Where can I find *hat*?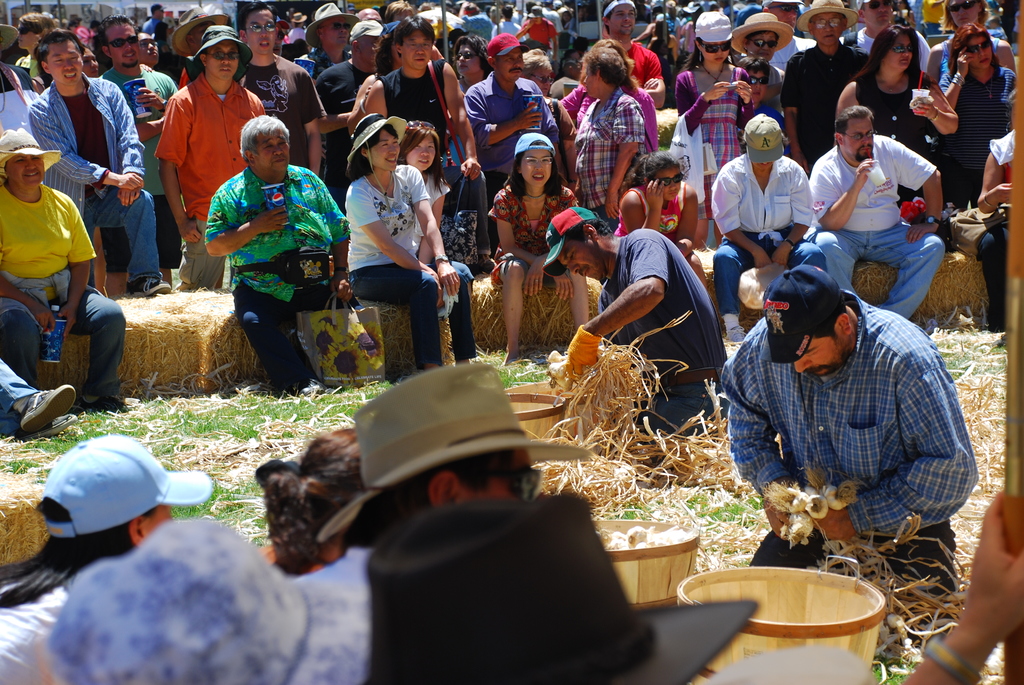
You can find it at 693 7 732 42.
